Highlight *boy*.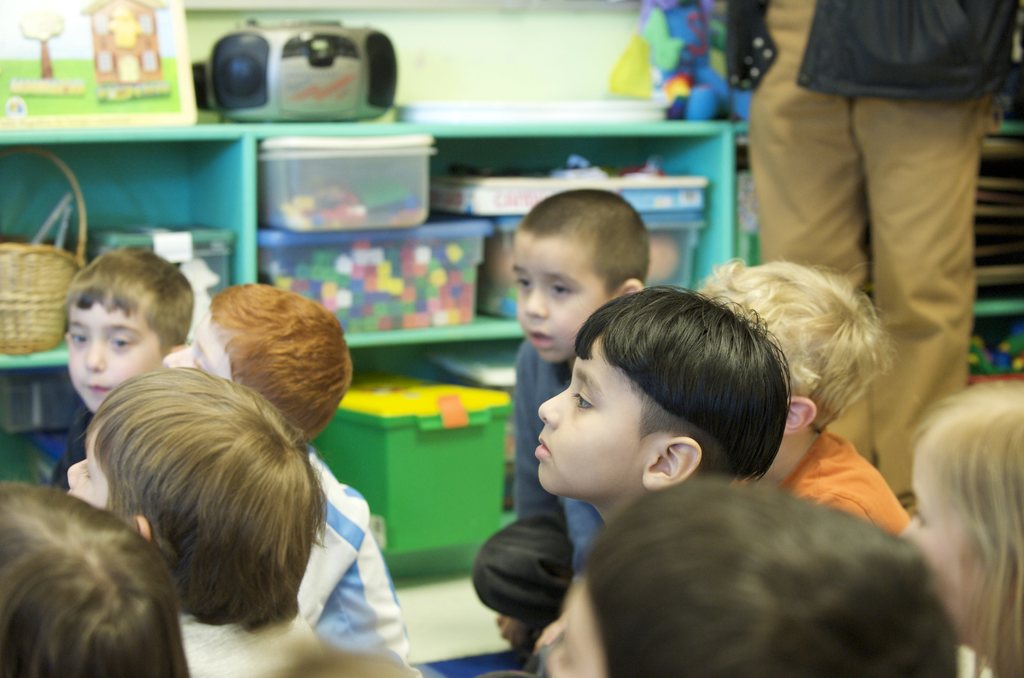
Highlighted region: 47/244/199/494.
